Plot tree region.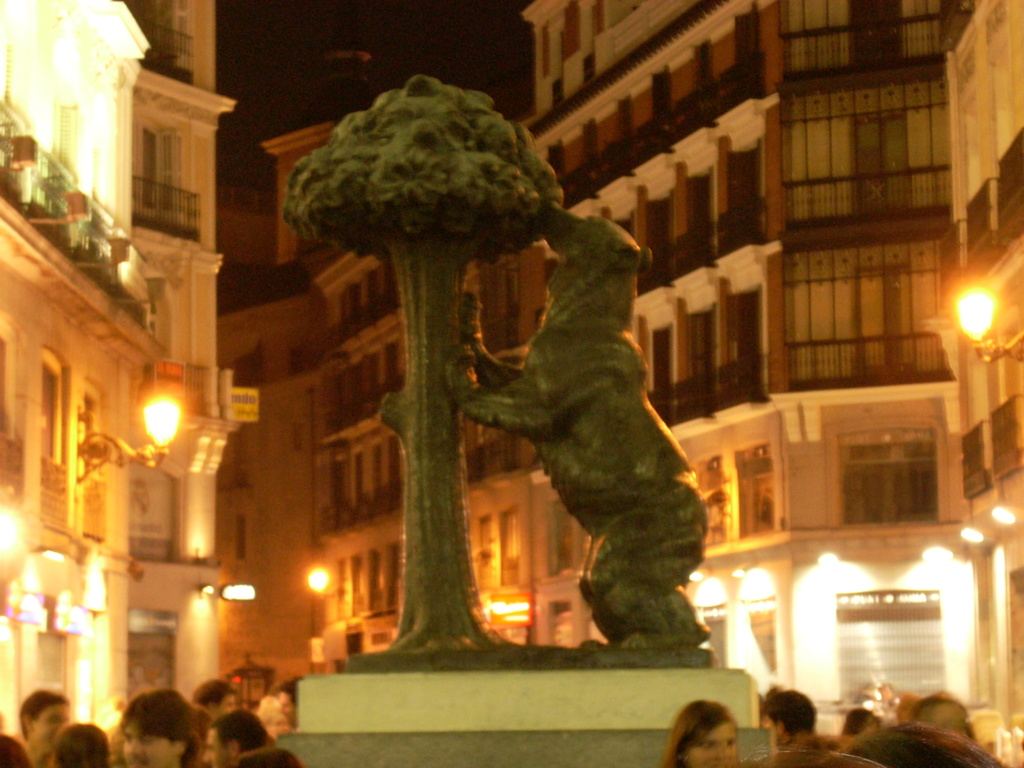
Plotted at detection(318, 72, 618, 602).
